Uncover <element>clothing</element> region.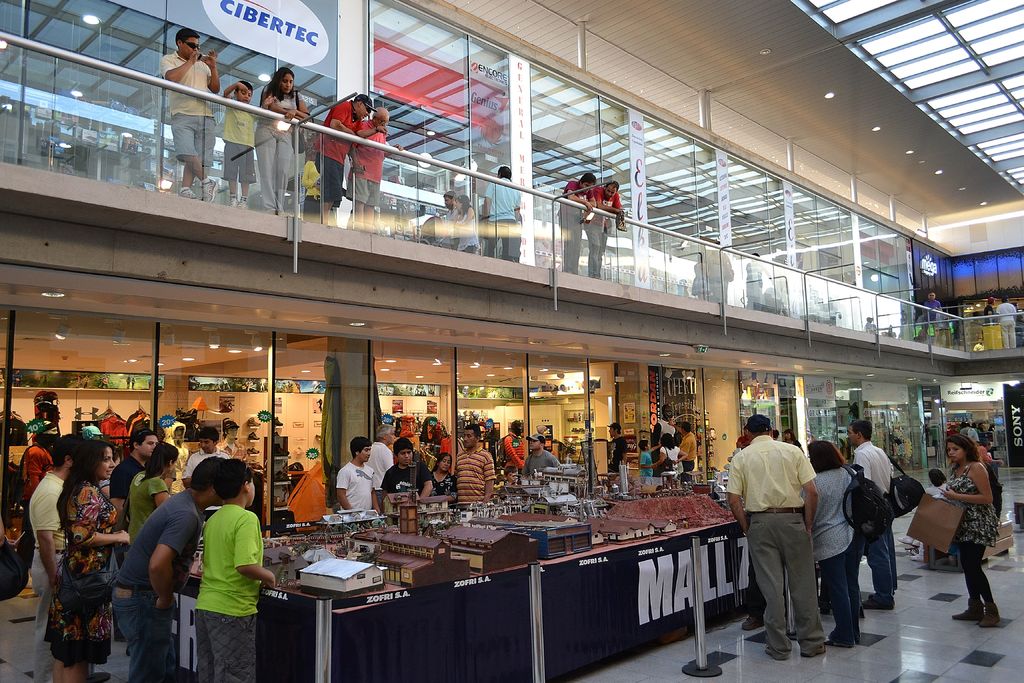
Uncovered: 220,102,262,188.
